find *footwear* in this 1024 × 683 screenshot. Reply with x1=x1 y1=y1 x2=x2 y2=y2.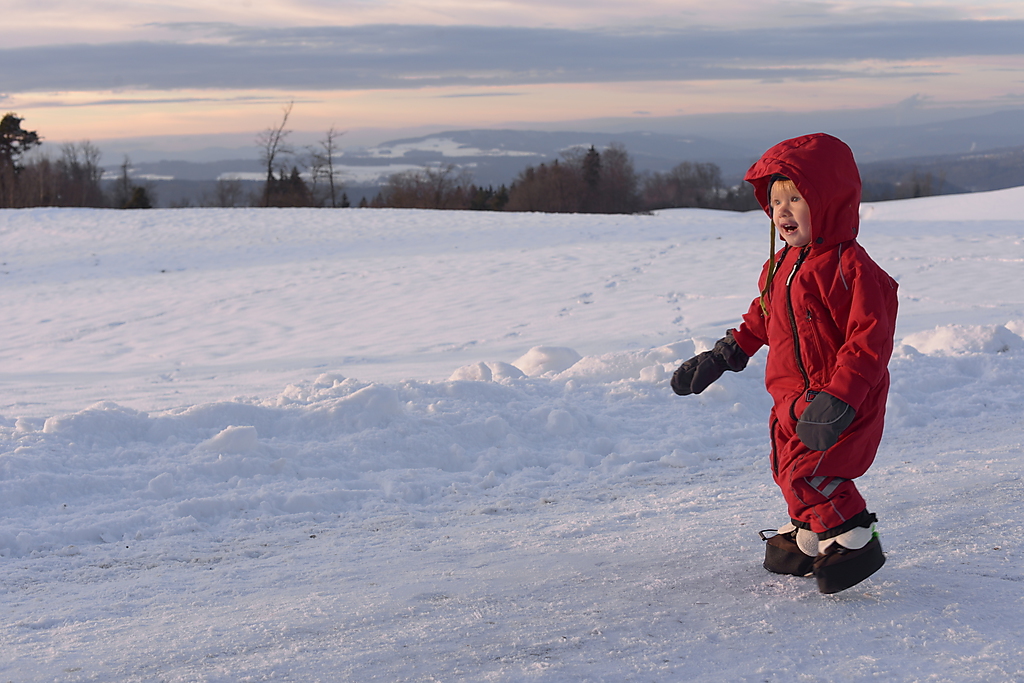
x1=757 y1=525 x2=832 y2=583.
